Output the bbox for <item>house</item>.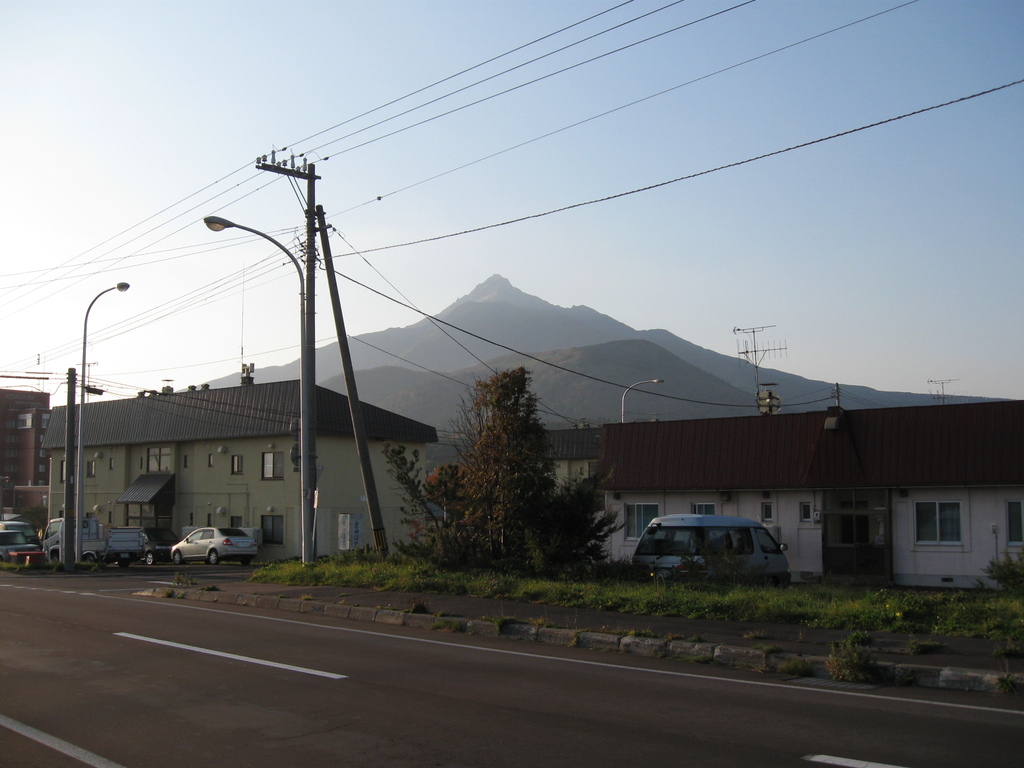
(left=36, top=377, right=440, bottom=569).
